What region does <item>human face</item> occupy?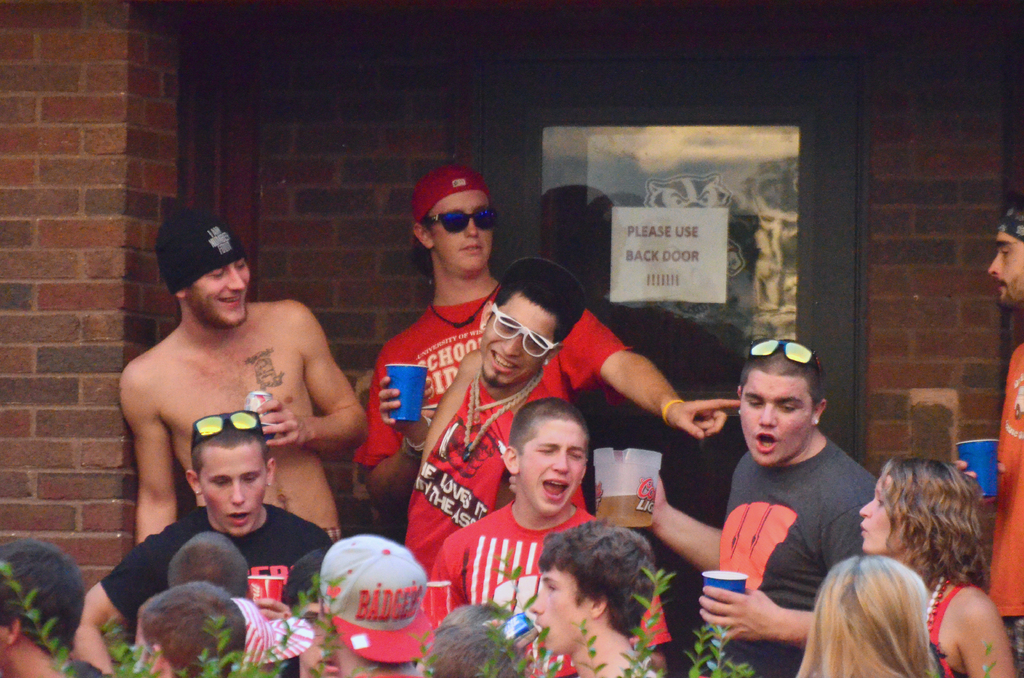
{"x1": 426, "y1": 190, "x2": 492, "y2": 271}.
